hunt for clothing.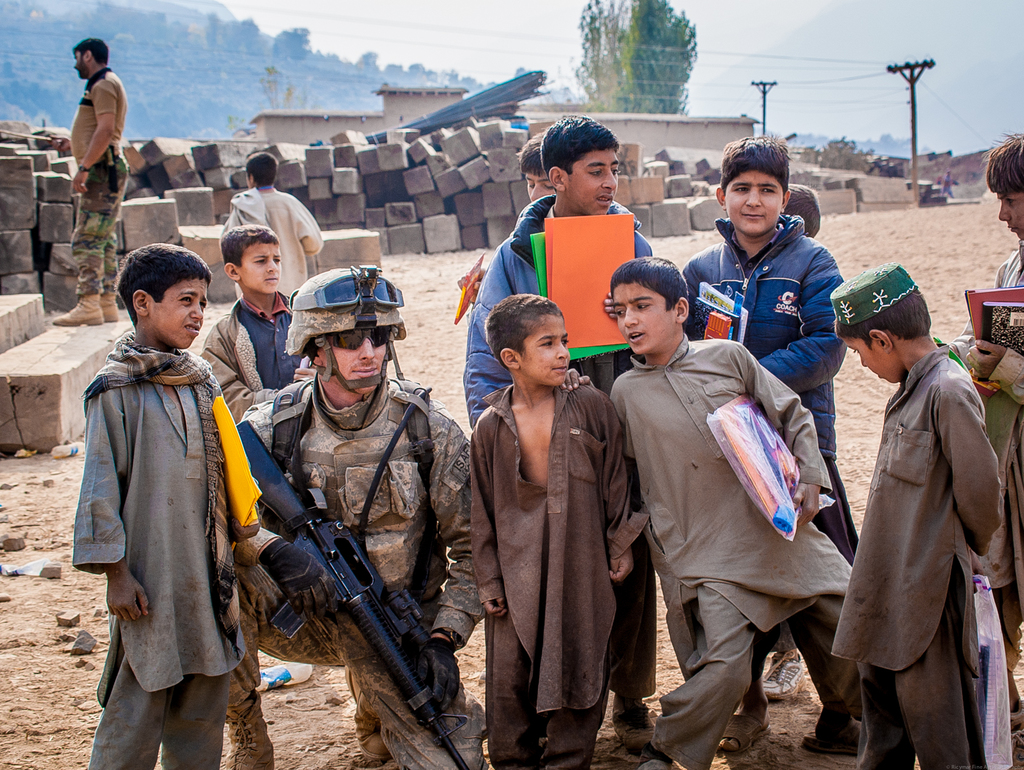
Hunted down at box=[611, 334, 863, 769].
